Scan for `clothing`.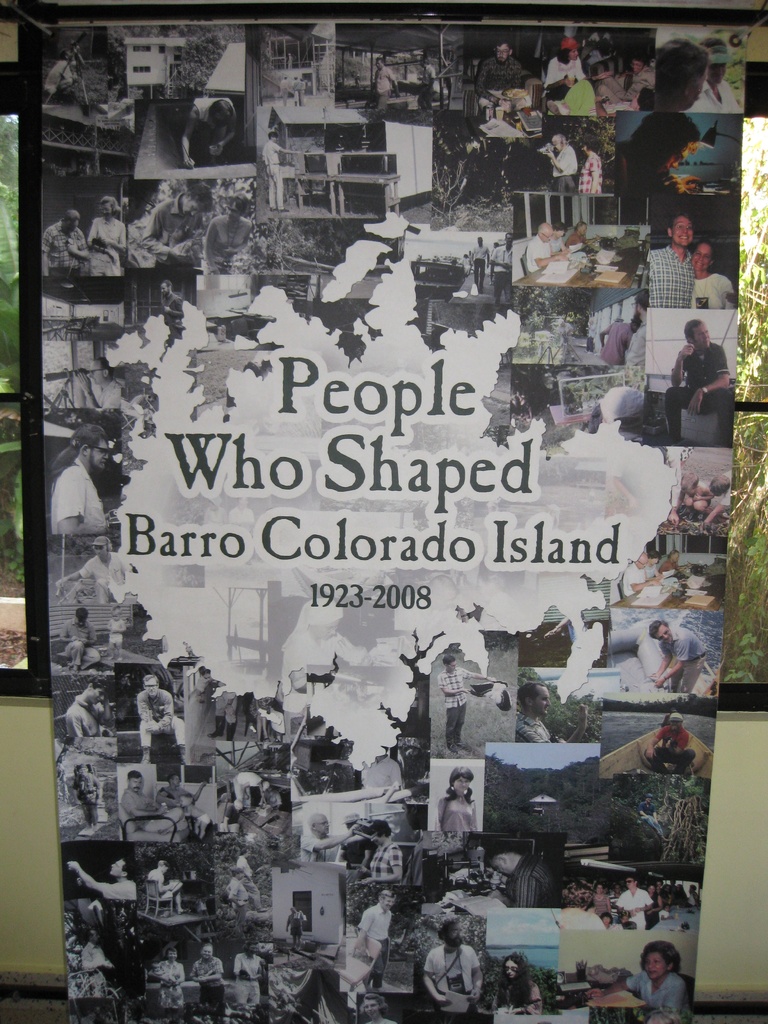
Scan result: bbox=[691, 276, 729, 307].
